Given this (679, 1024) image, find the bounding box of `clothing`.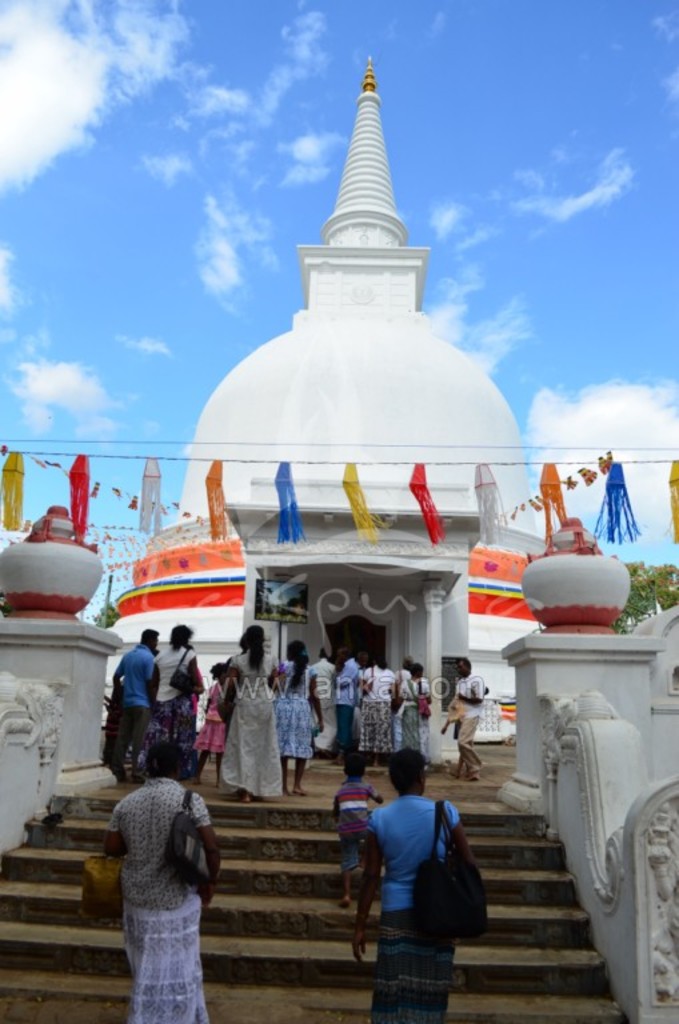
332 775 375 875.
